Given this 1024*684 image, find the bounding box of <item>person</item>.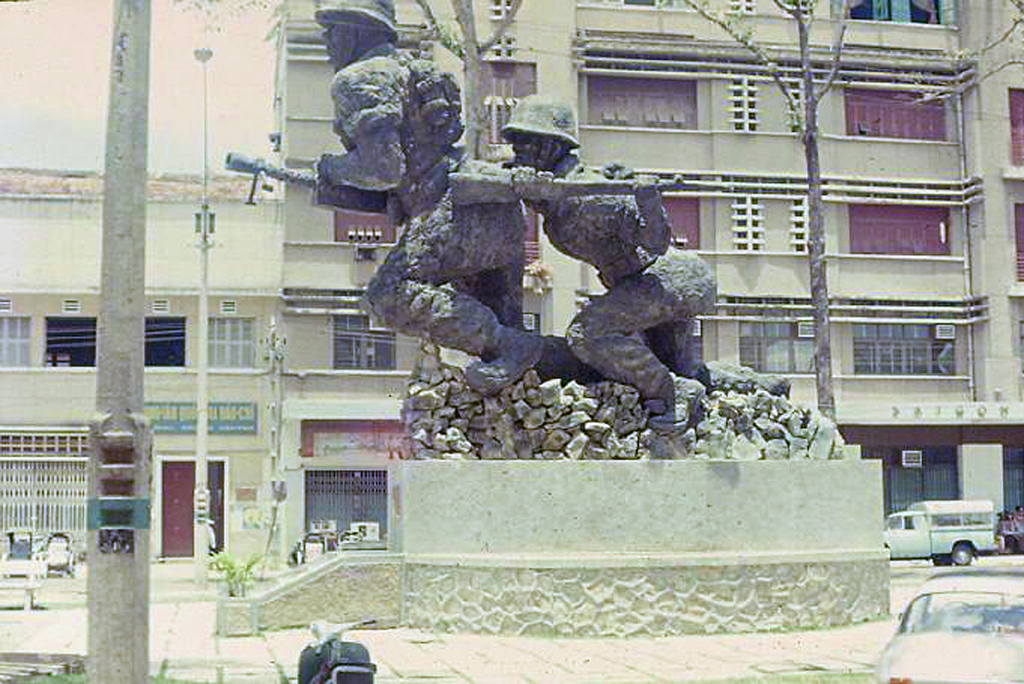
(x1=310, y1=0, x2=545, y2=392).
